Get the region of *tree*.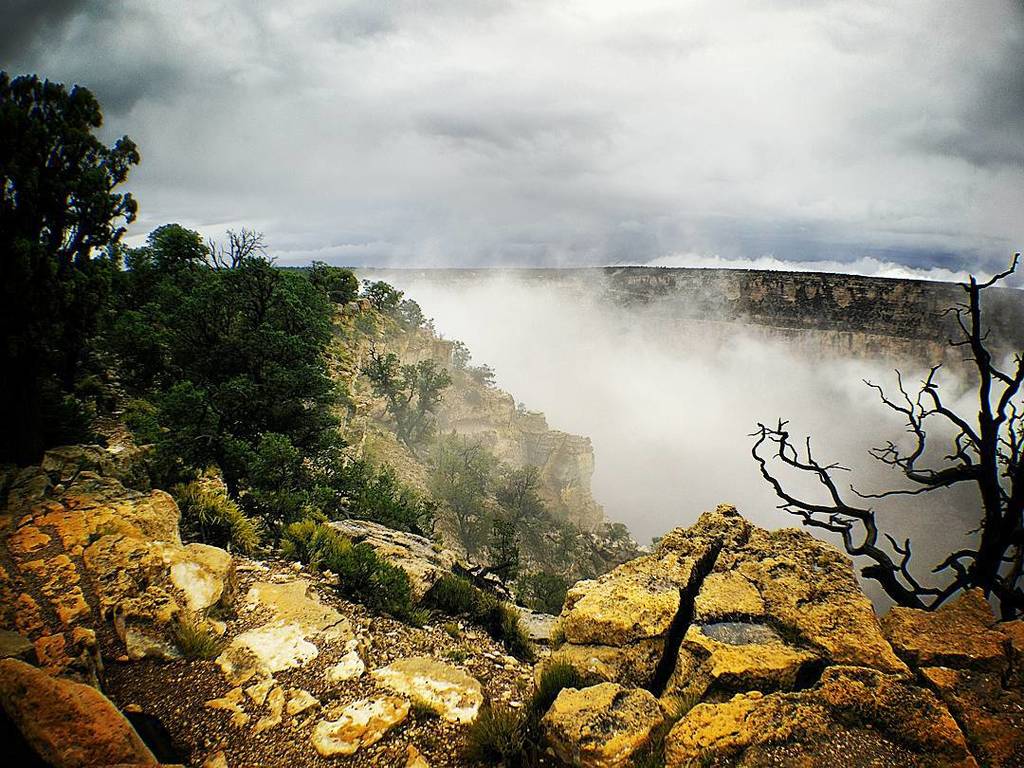
region(305, 258, 357, 301).
